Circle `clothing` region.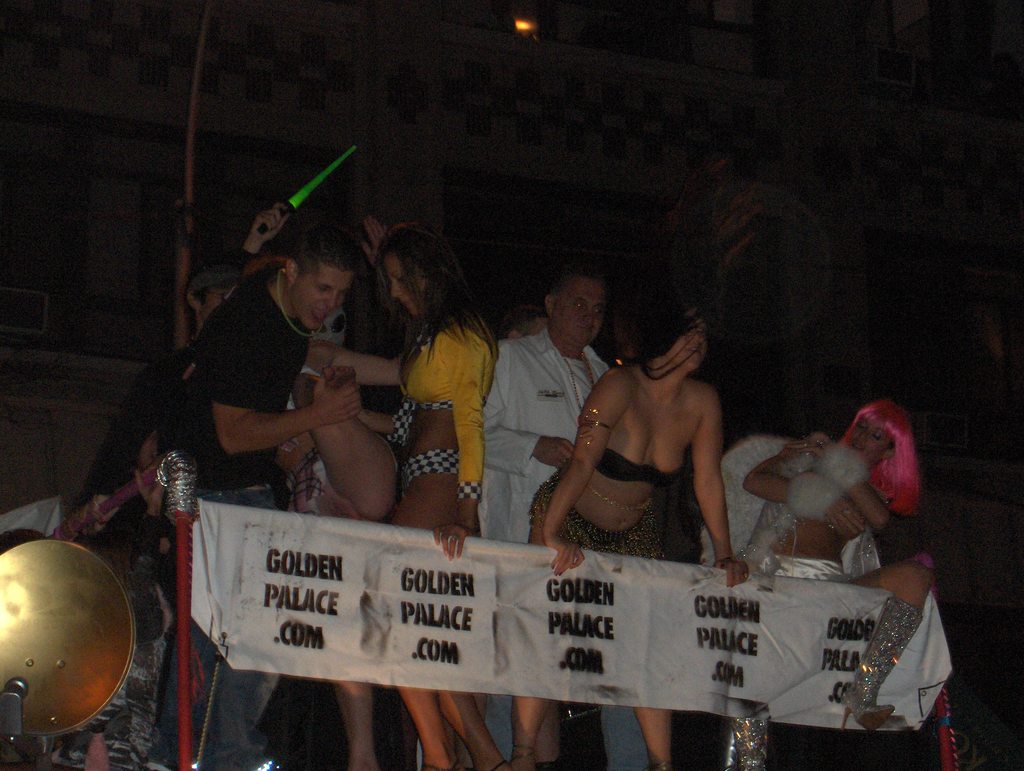
Region: x1=375 y1=446 x2=472 y2=508.
